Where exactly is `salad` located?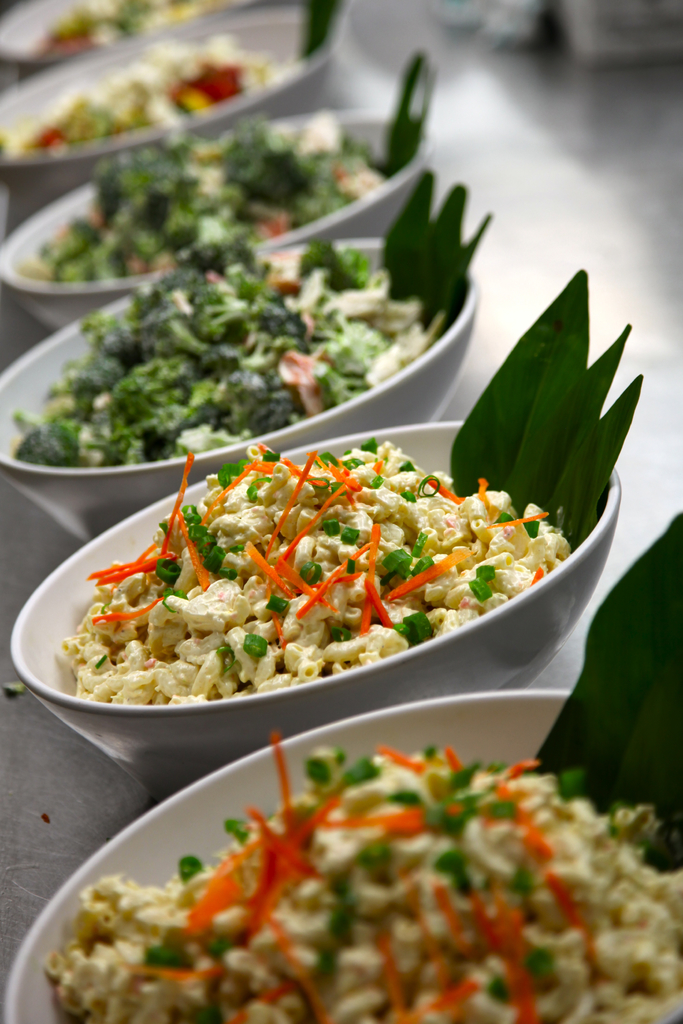
Its bounding box is <bbox>4, 236, 437, 461</bbox>.
